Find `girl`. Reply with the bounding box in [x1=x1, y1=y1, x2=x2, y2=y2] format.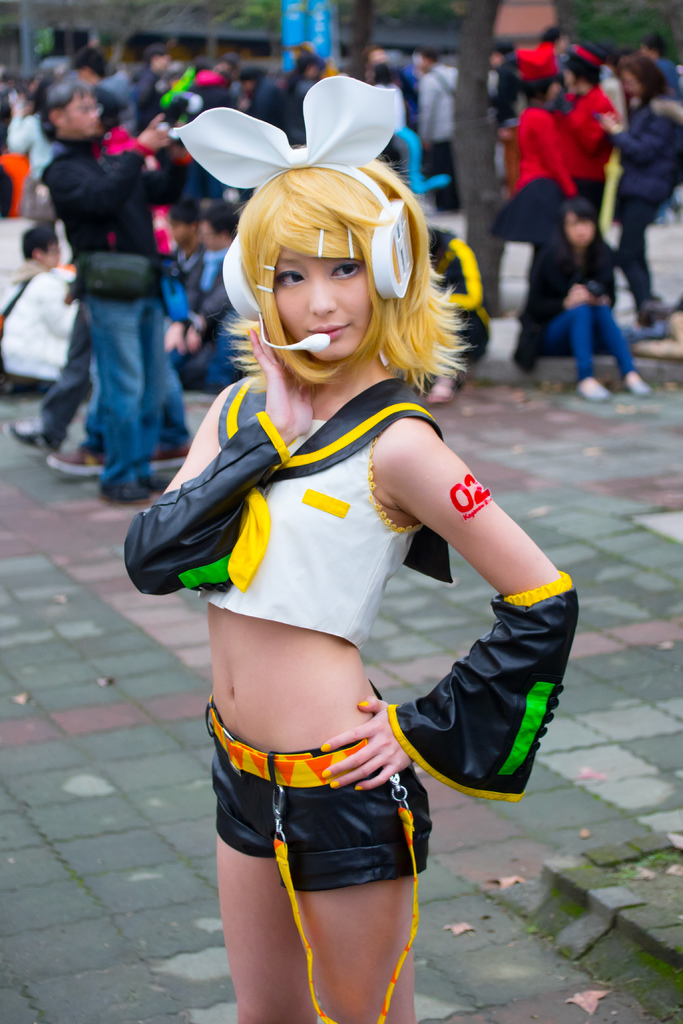
[x1=120, y1=74, x2=580, y2=1023].
